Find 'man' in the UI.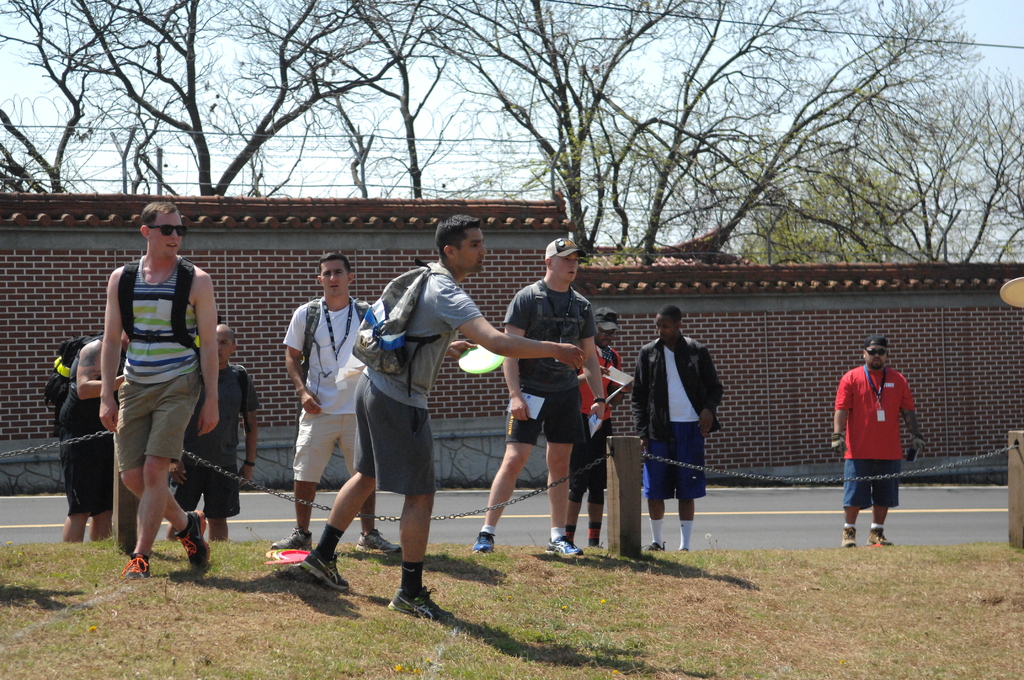
UI element at pyautogui.locateOnScreen(297, 213, 586, 619).
